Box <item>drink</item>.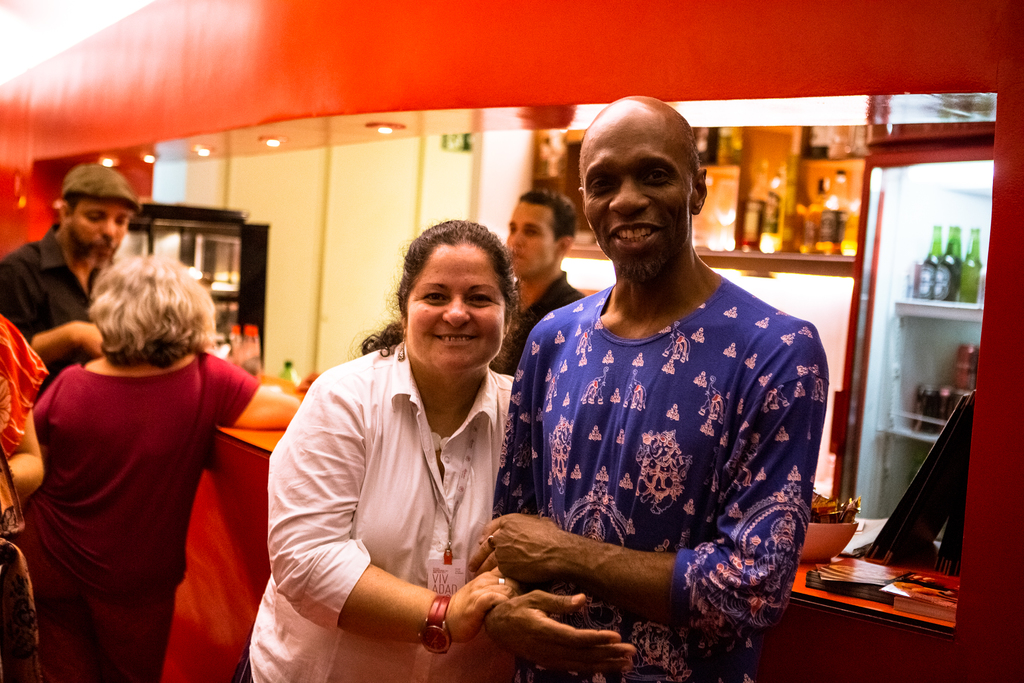
(left=961, top=230, right=982, bottom=306).
